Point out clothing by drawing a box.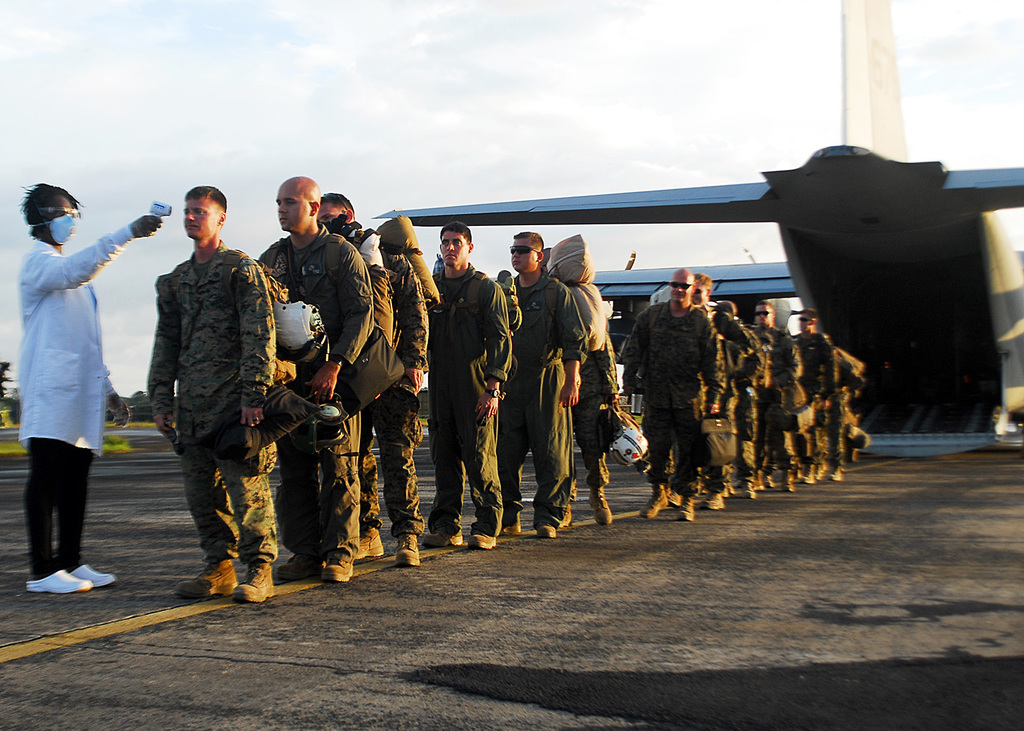
crop(17, 222, 139, 576).
